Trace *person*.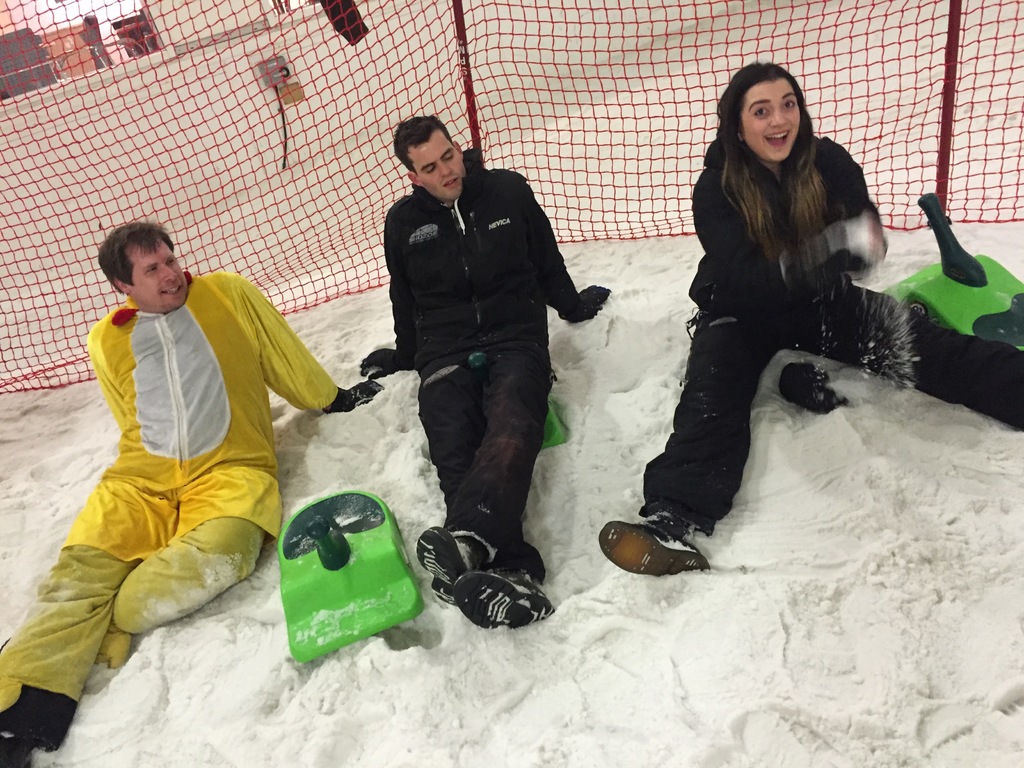
Traced to region(359, 116, 612, 627).
